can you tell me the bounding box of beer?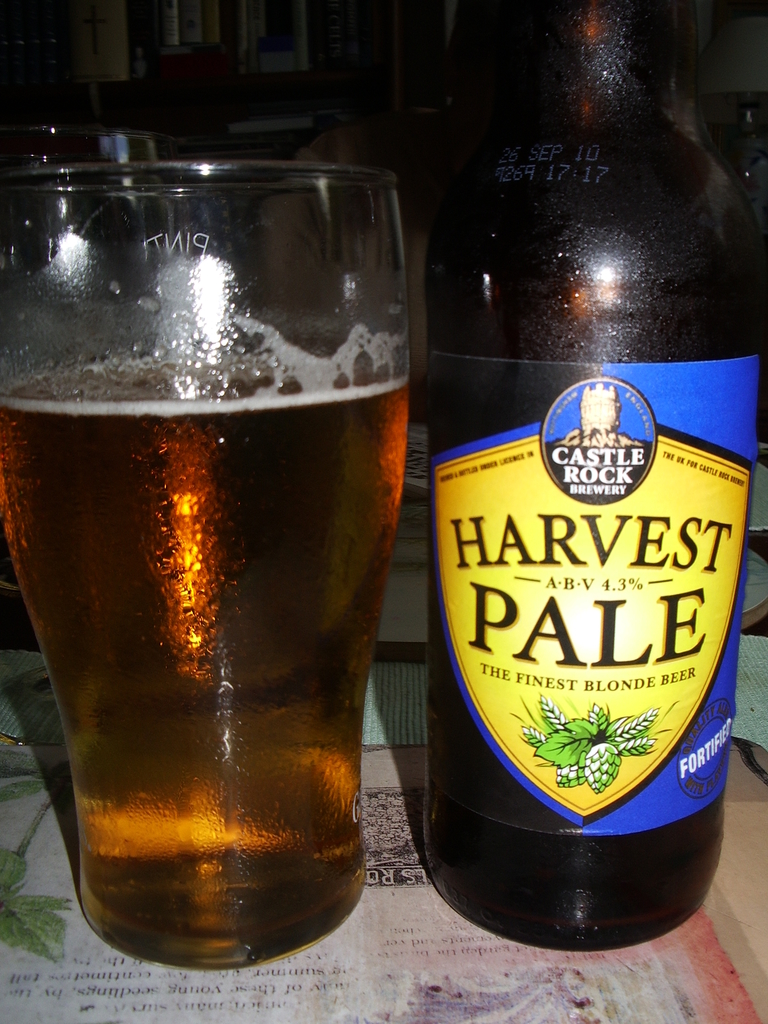
420 3 756 951.
